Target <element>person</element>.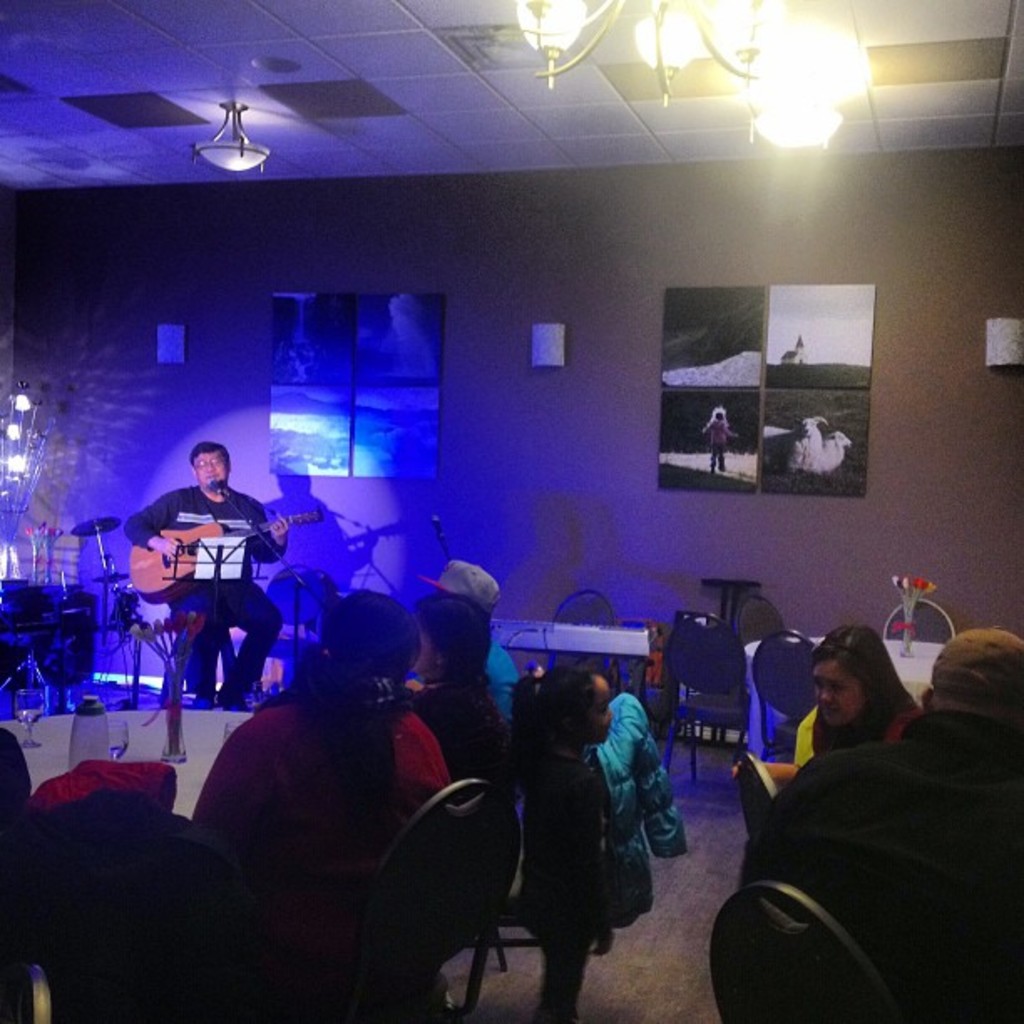
Target region: [left=139, top=433, right=268, bottom=733].
